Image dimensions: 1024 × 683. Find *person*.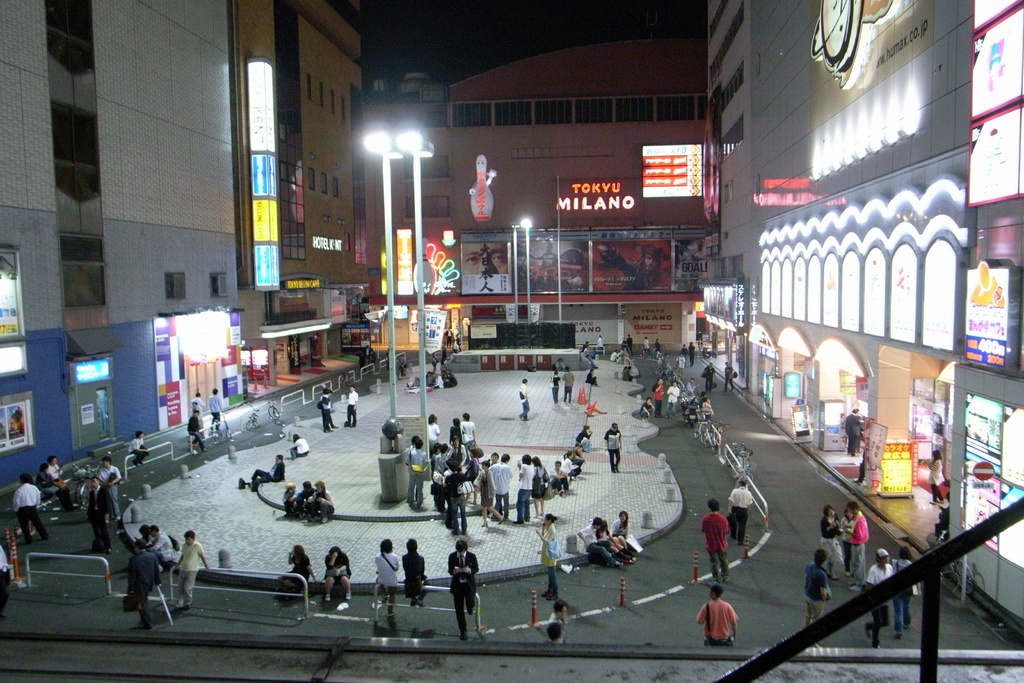
(803,548,829,651).
